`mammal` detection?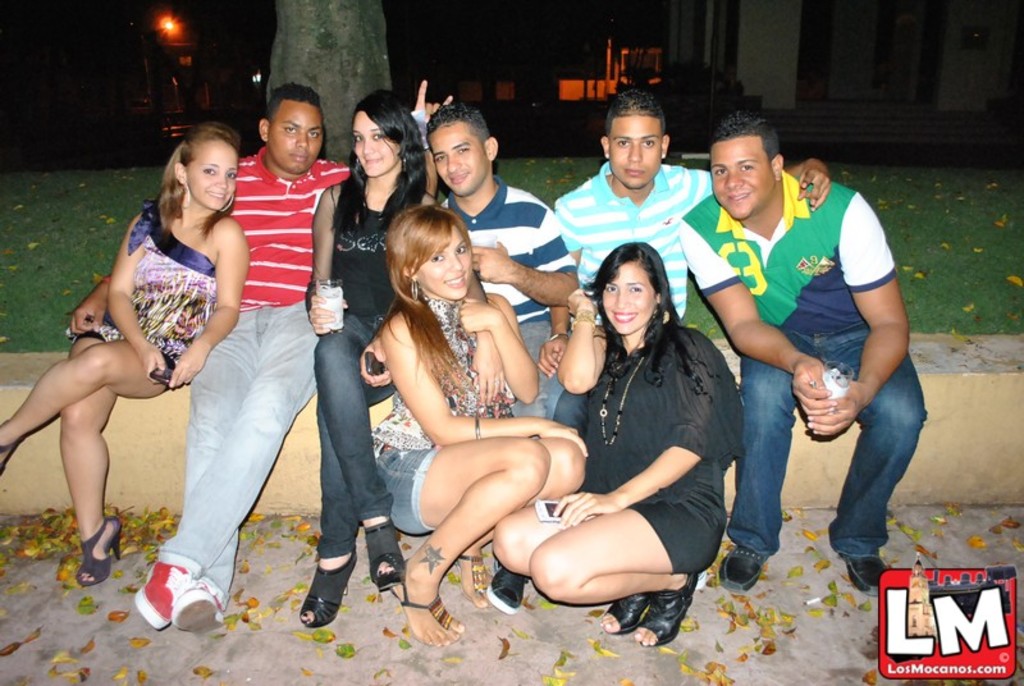
crop(714, 142, 925, 576)
